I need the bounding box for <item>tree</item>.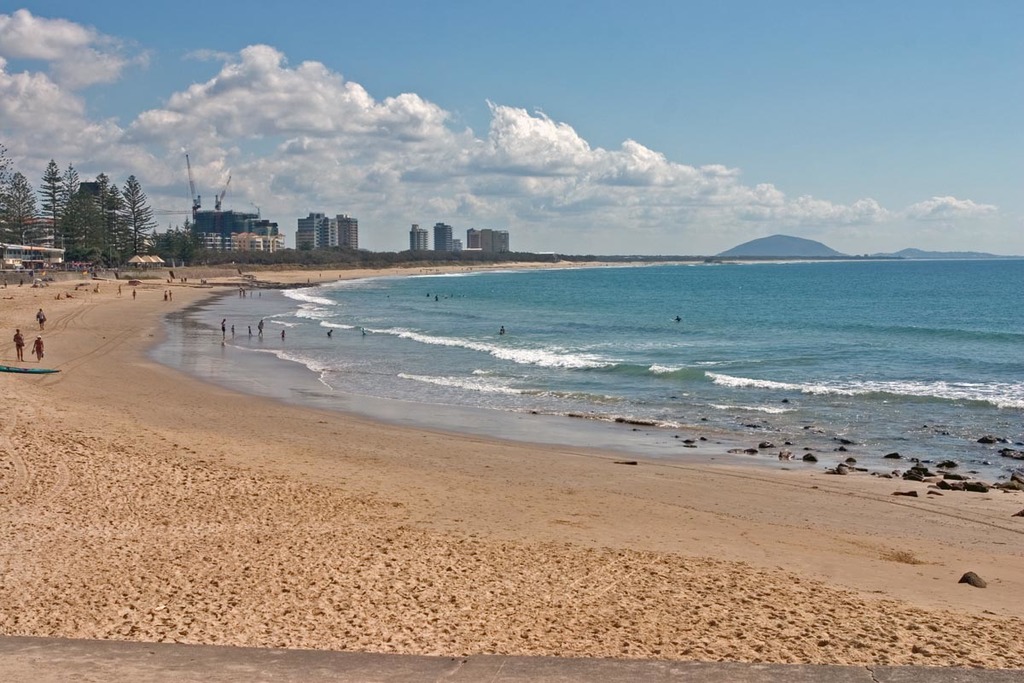
Here it is: region(46, 158, 144, 260).
